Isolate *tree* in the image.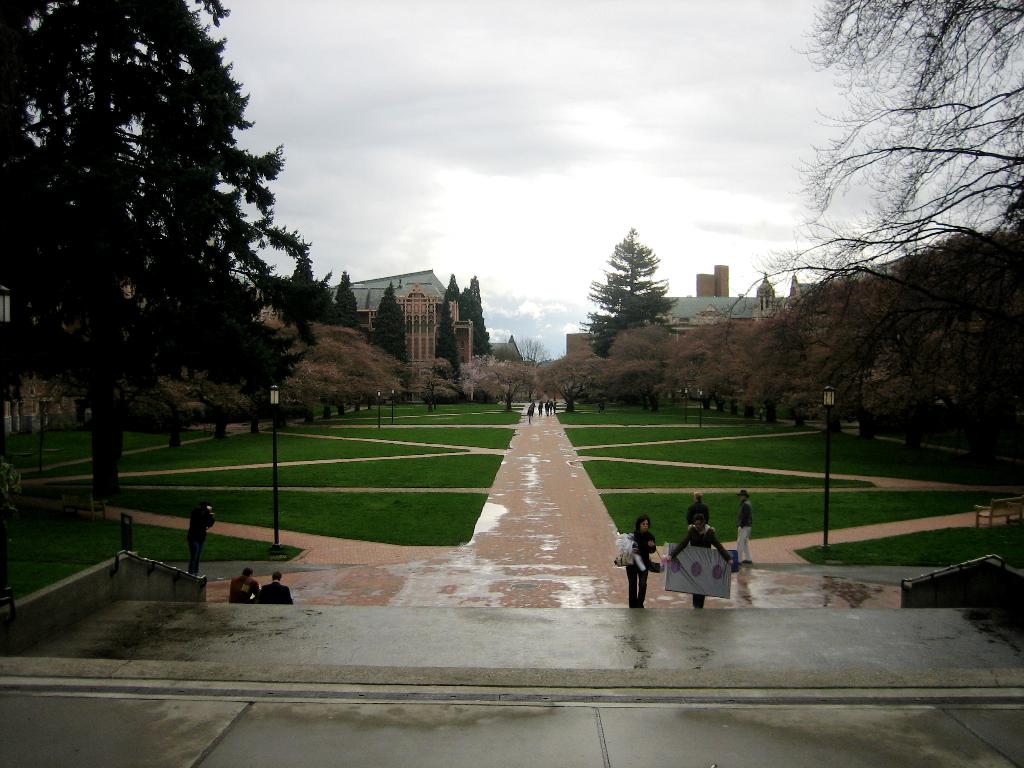
Isolated region: <region>456, 349, 529, 403</region>.
